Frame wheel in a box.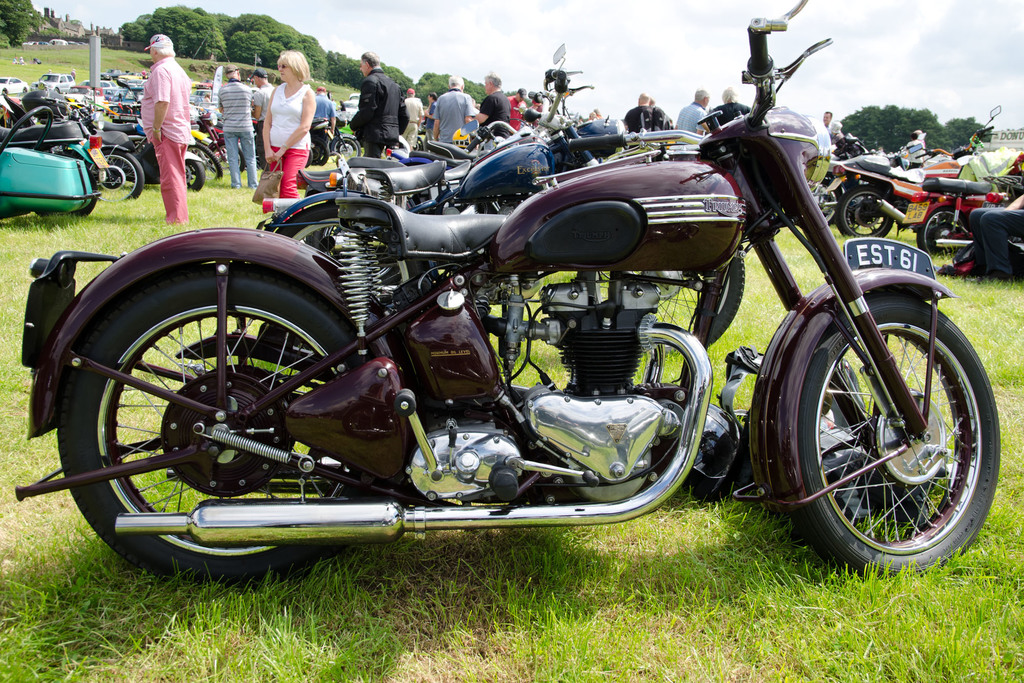
{"left": 0, "top": 106, "right": 54, "bottom": 157}.
